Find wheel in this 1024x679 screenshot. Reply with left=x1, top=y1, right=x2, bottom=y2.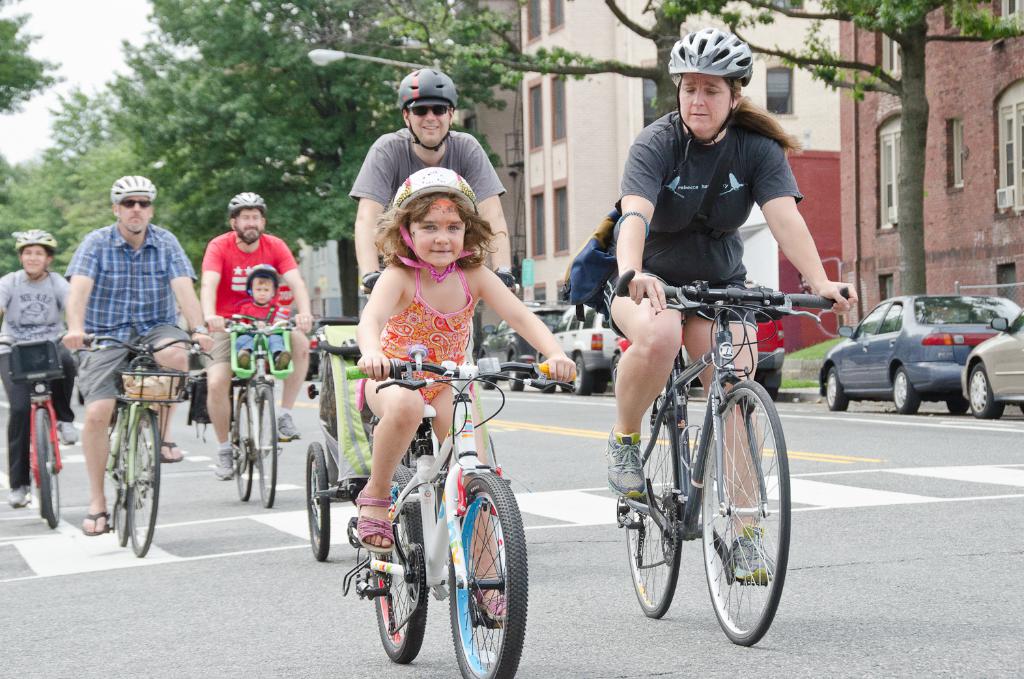
left=892, top=367, right=920, bottom=416.
